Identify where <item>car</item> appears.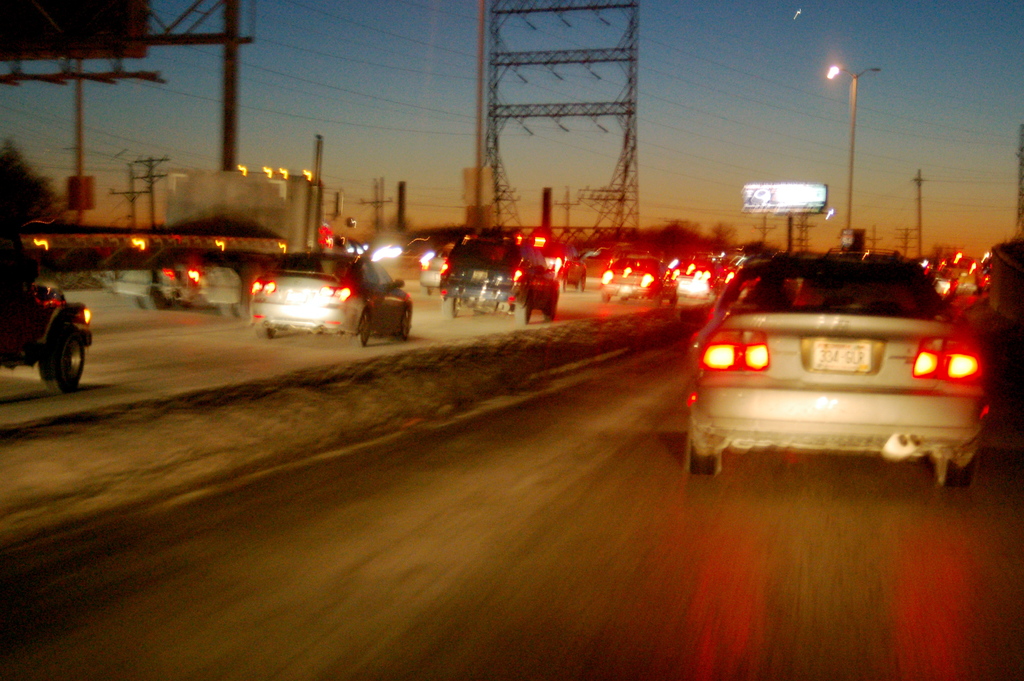
Appears at bbox=(0, 260, 96, 395).
